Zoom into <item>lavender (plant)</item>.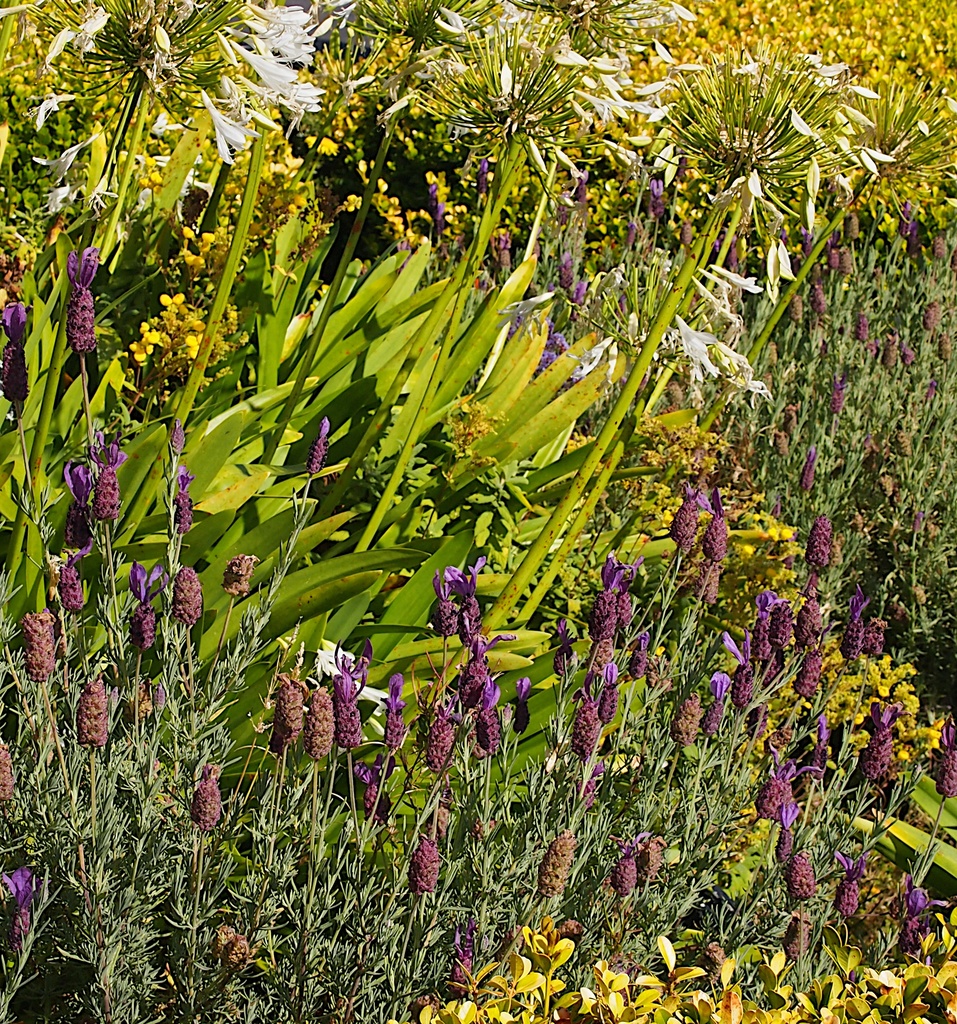
Zoom target: left=19, top=616, right=52, bottom=685.
